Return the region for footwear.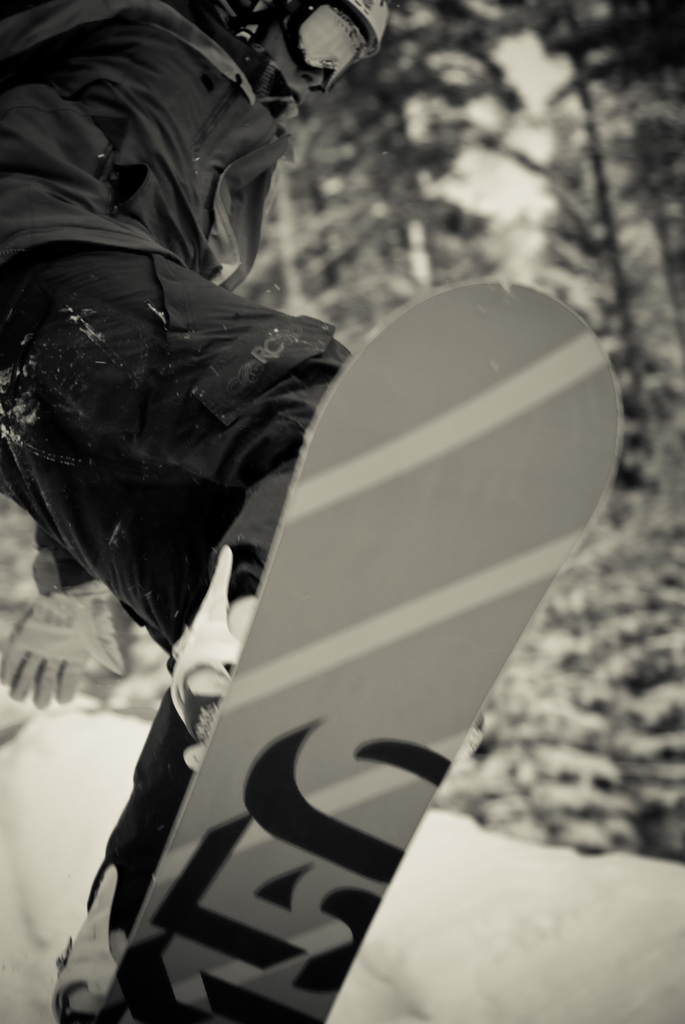
150 533 242 760.
